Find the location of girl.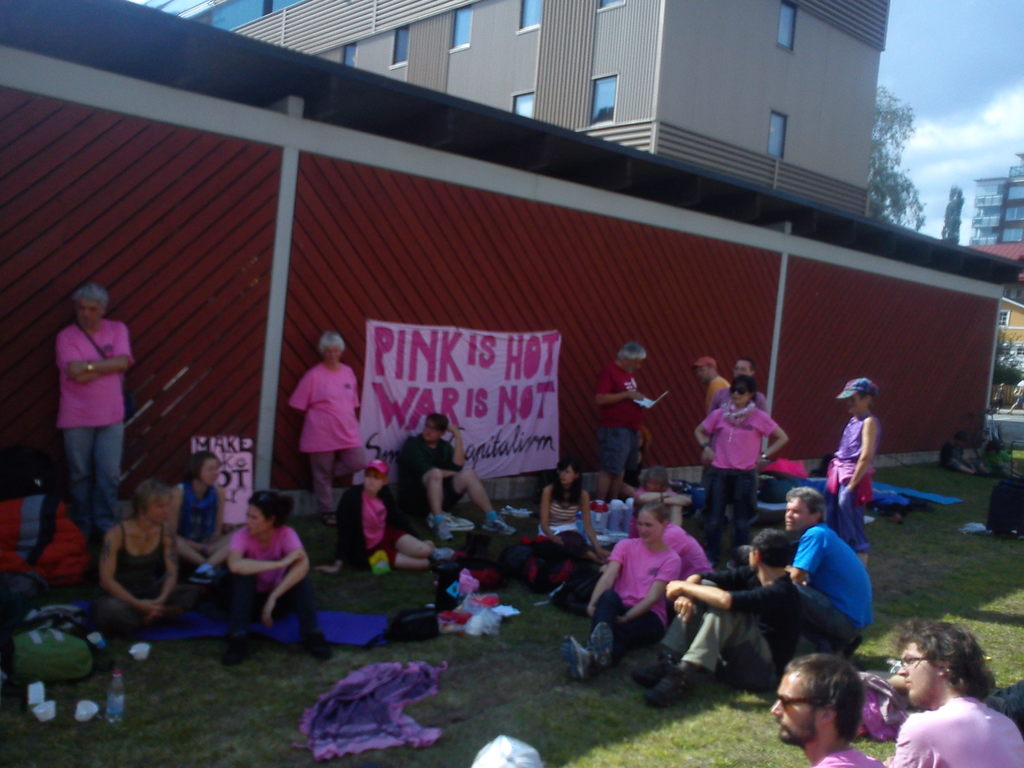
Location: locate(692, 371, 788, 564).
